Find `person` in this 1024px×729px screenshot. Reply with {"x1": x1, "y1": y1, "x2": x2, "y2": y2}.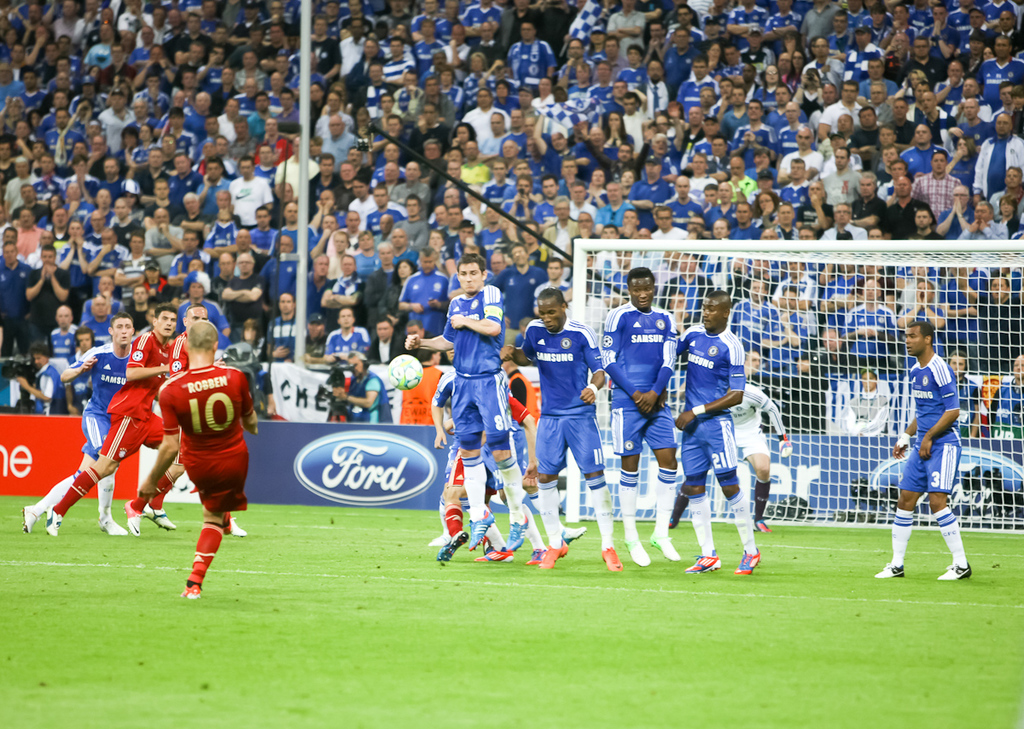
{"x1": 806, "y1": 2, "x2": 832, "y2": 49}.
